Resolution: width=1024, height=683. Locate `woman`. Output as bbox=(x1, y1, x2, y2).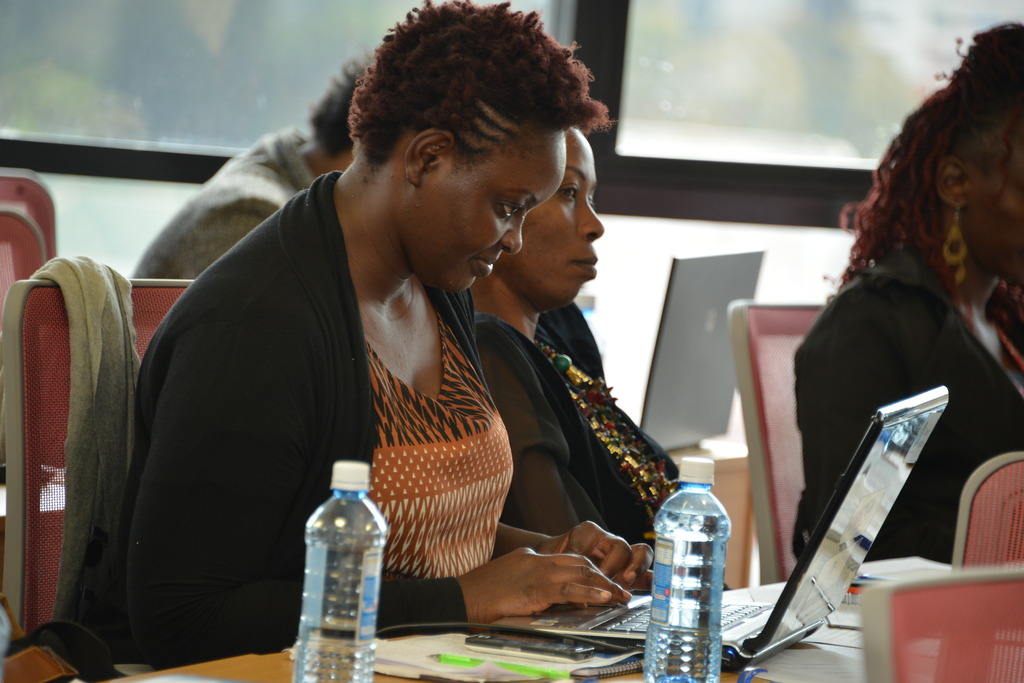
bbox=(772, 59, 1023, 555).
